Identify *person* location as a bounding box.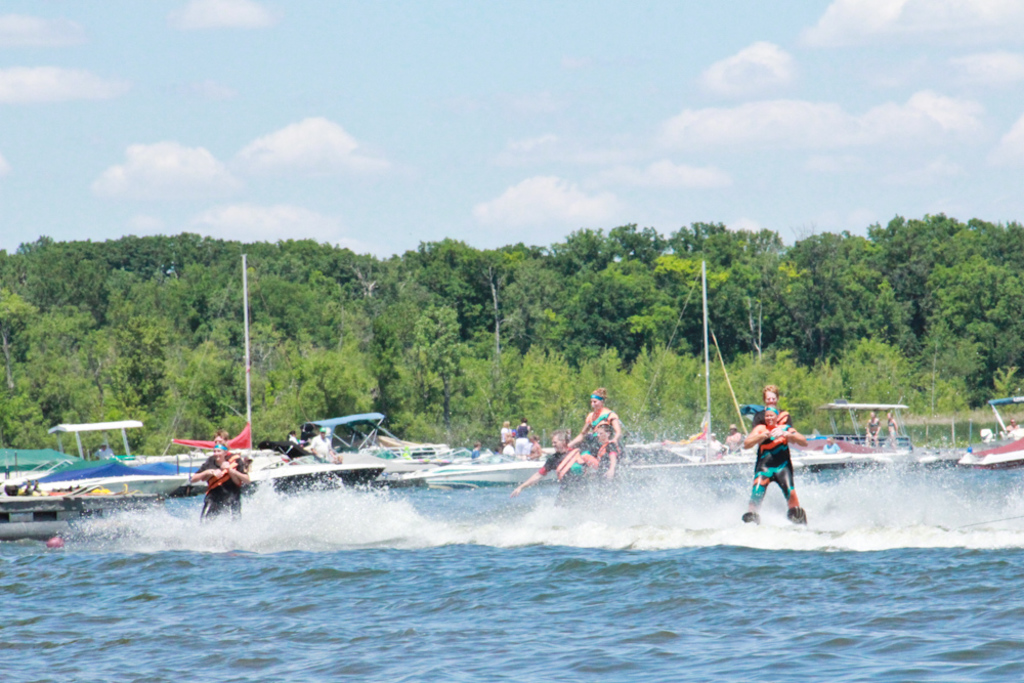
box(739, 403, 808, 528).
